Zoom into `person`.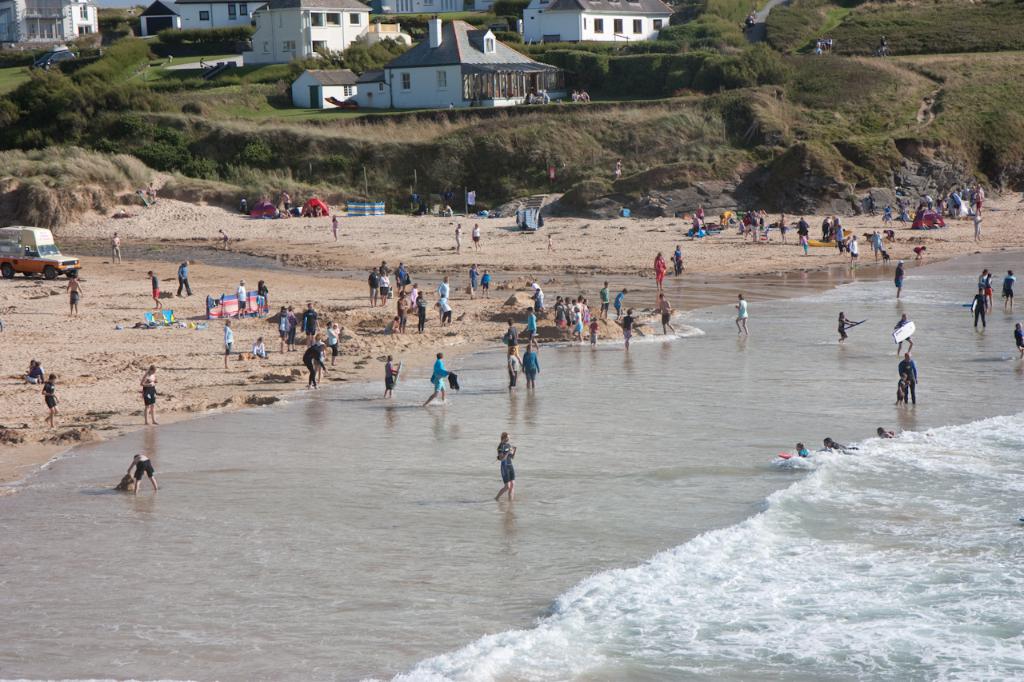
Zoom target: (left=41, top=373, right=59, bottom=431).
